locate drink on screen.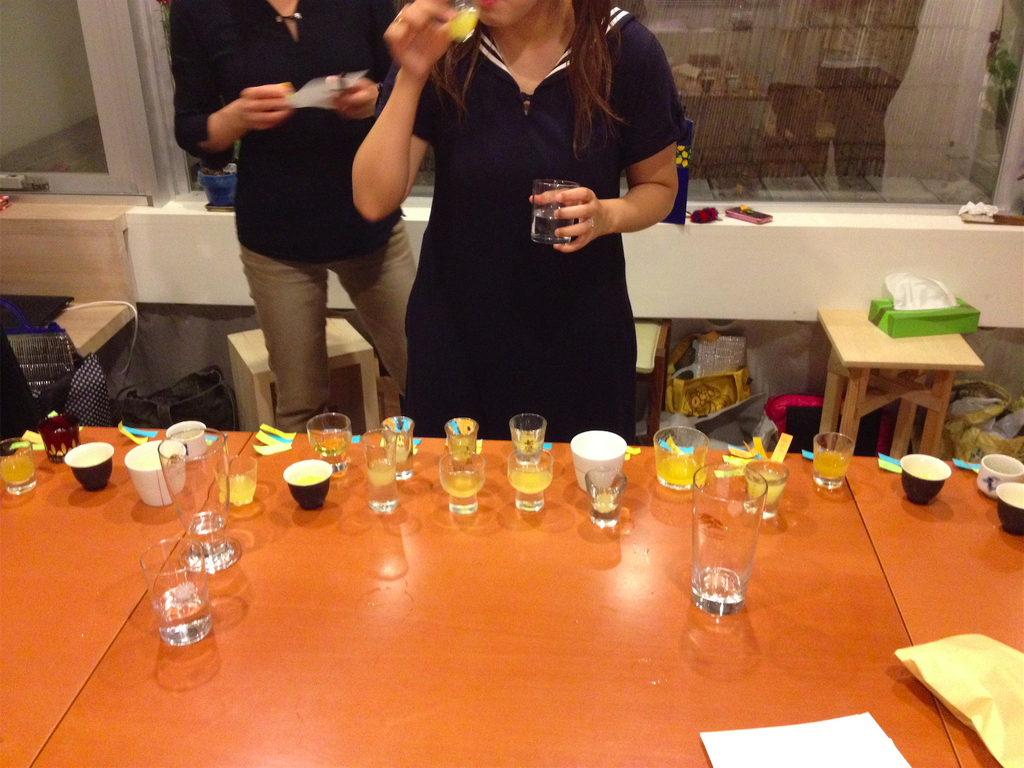
On screen at Rect(1, 450, 33, 484).
